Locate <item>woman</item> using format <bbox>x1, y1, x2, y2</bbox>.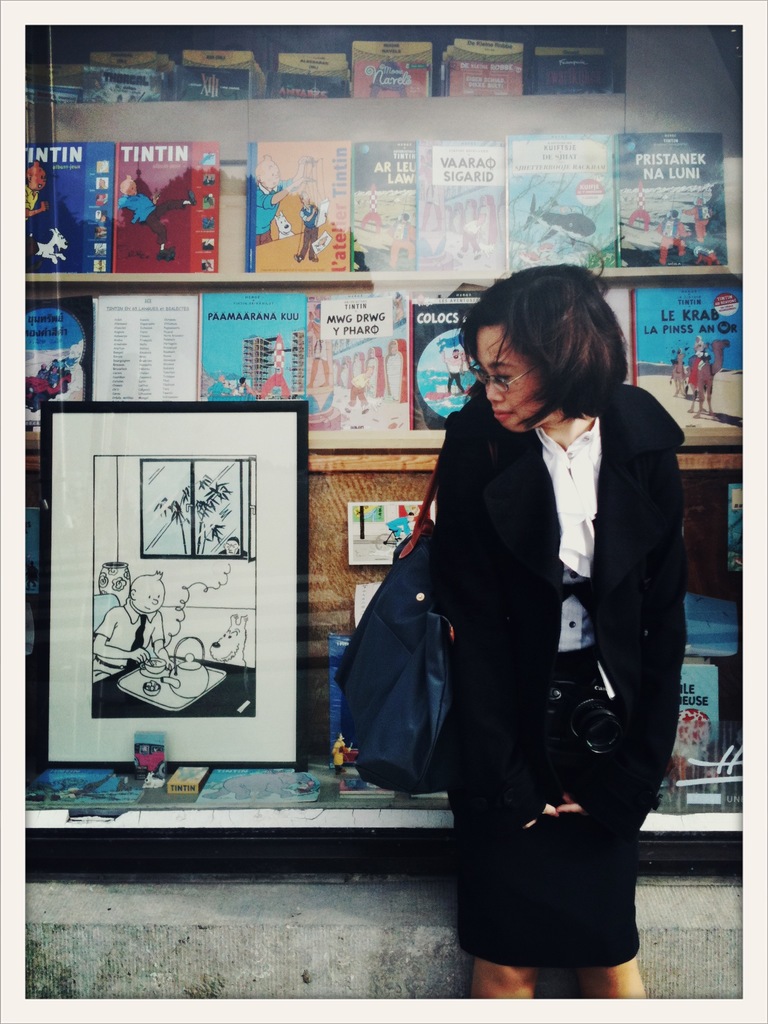
<bbox>430, 257, 696, 997</bbox>.
